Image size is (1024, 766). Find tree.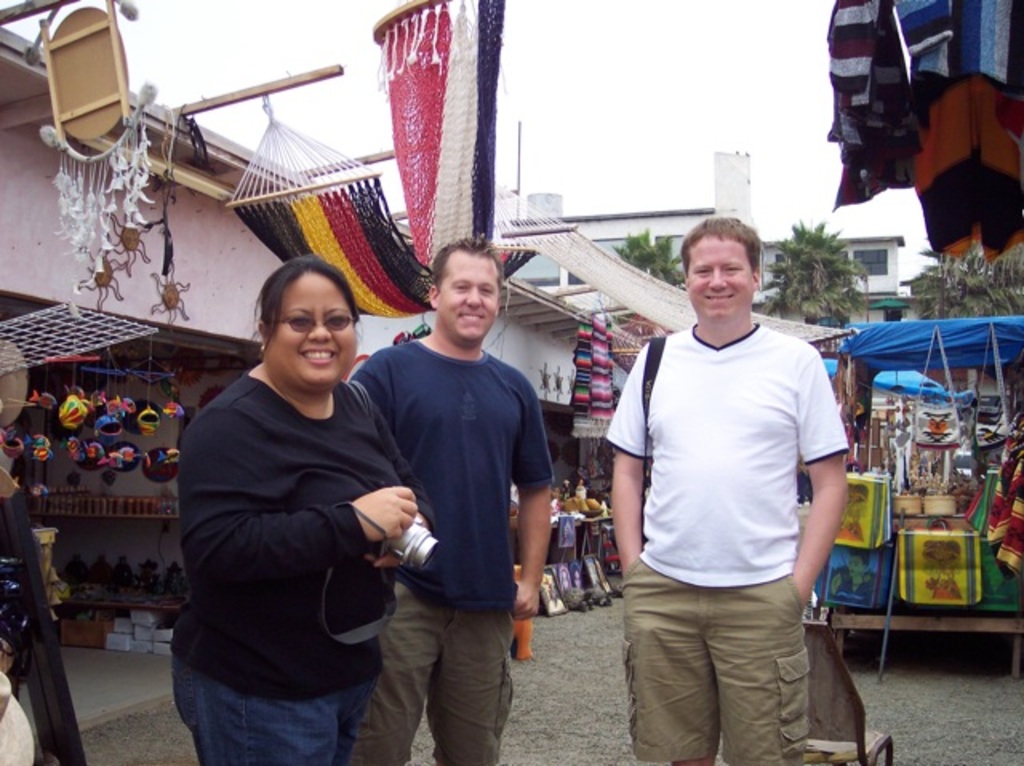
<region>901, 232, 1022, 337</region>.
